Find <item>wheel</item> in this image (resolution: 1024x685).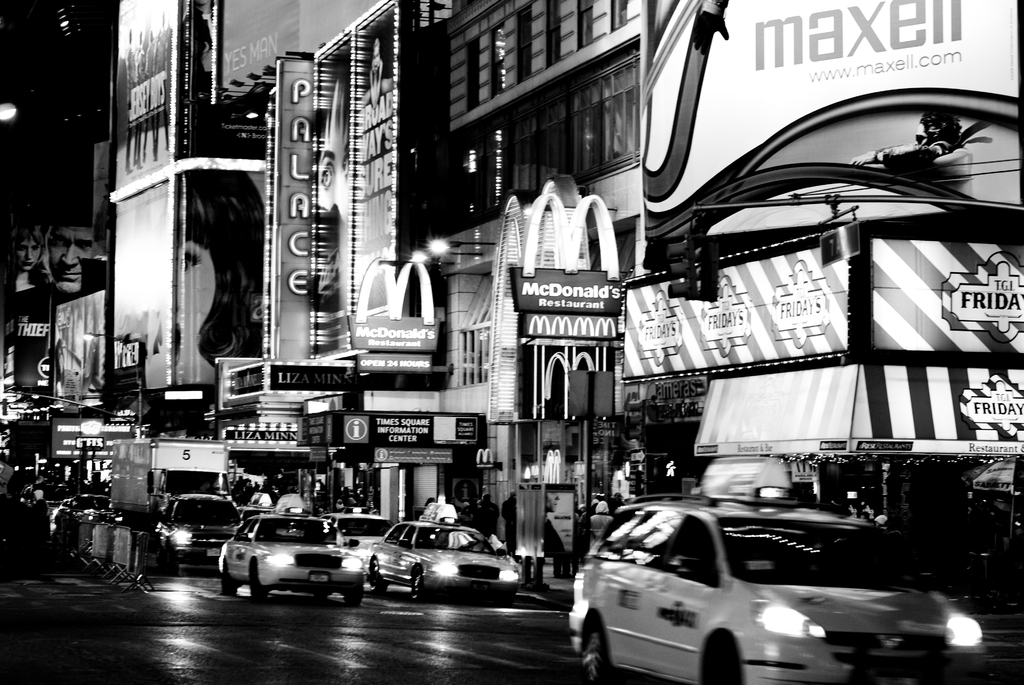
(409,577,426,602).
